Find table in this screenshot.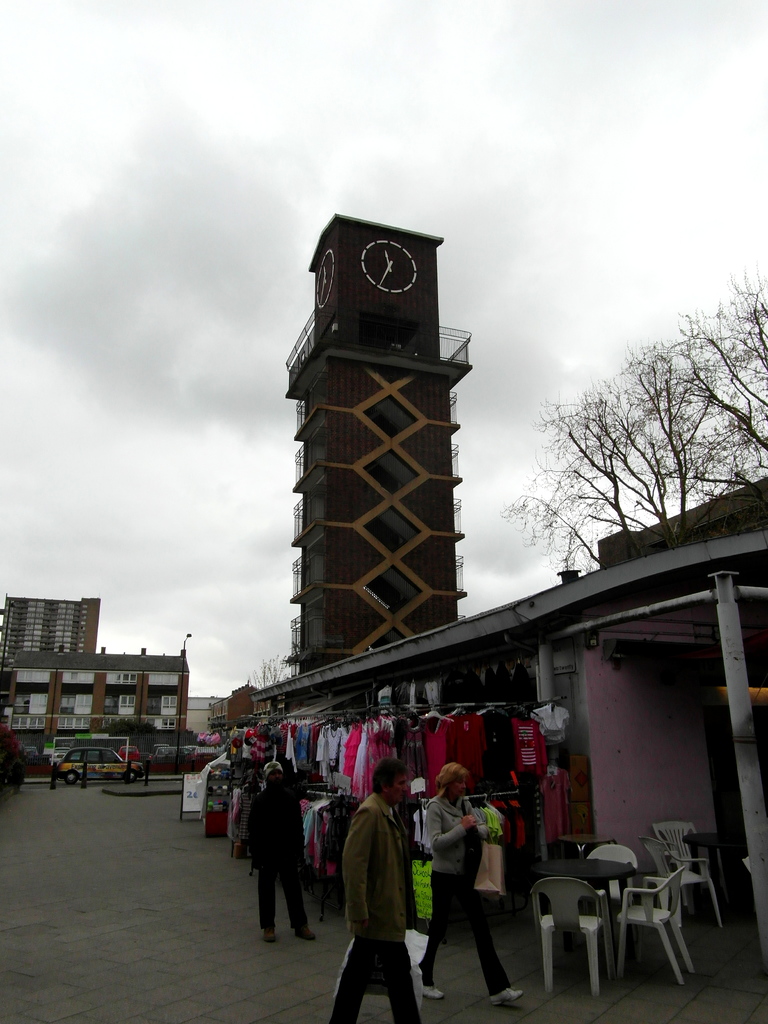
The bounding box for table is bbox(678, 829, 749, 915).
